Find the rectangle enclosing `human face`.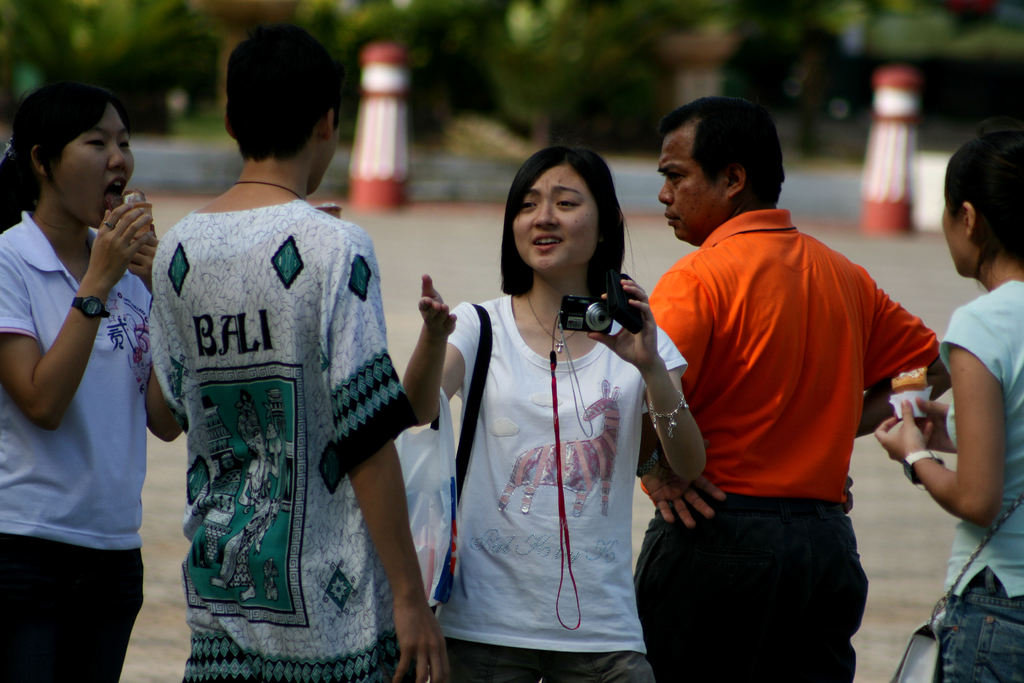
{"left": 58, "top": 99, "right": 136, "bottom": 228}.
